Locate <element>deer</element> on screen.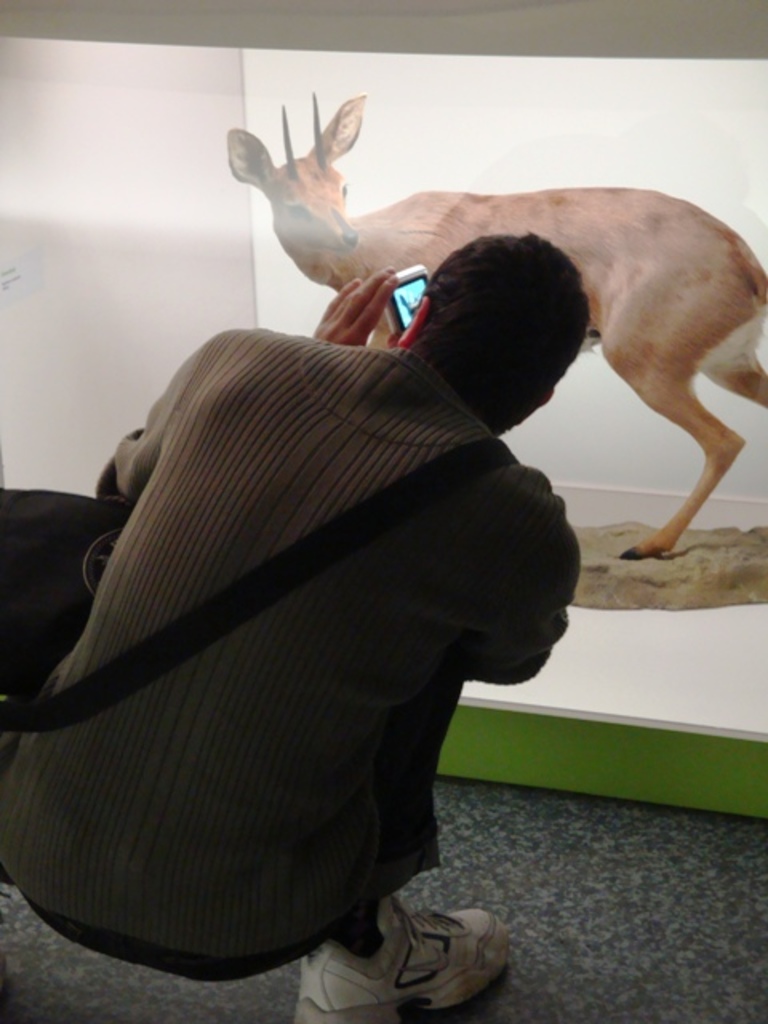
On screen at <region>227, 91, 766, 554</region>.
